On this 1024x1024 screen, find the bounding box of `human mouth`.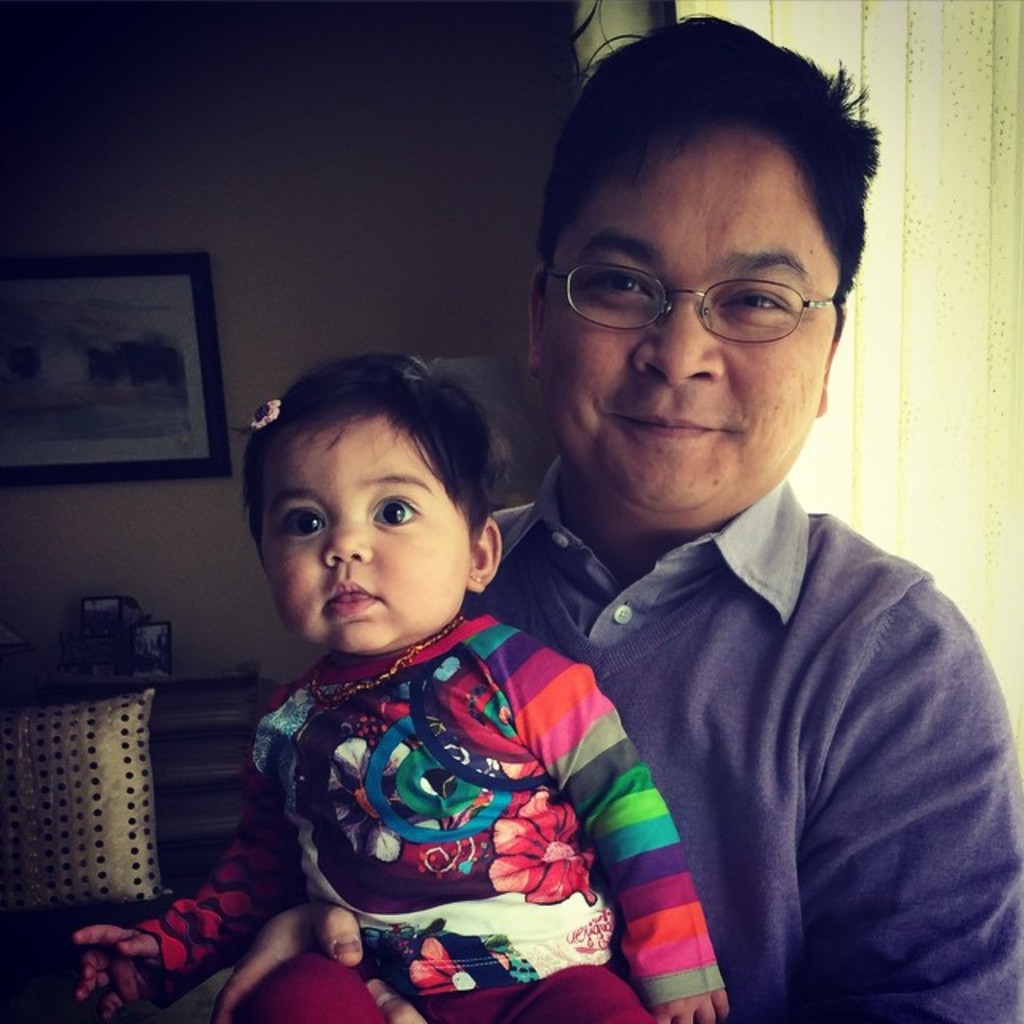
Bounding box: left=328, top=582, right=371, bottom=616.
